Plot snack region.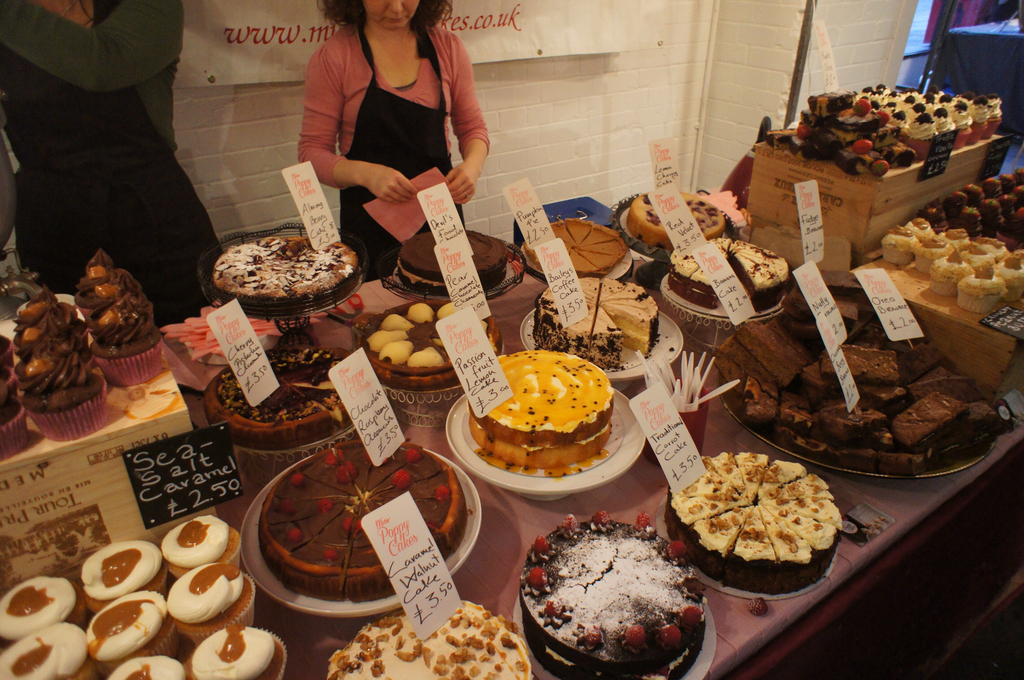
Plotted at l=760, t=83, r=1020, b=175.
